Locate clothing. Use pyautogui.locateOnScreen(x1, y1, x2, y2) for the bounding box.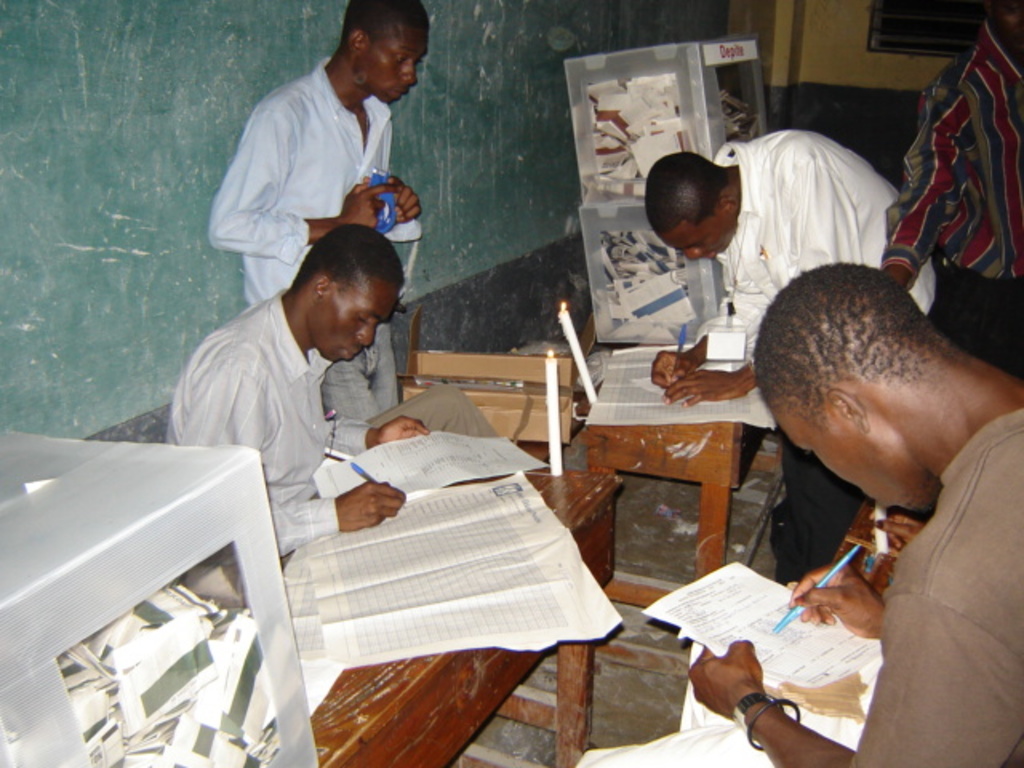
pyautogui.locateOnScreen(187, 43, 429, 426).
